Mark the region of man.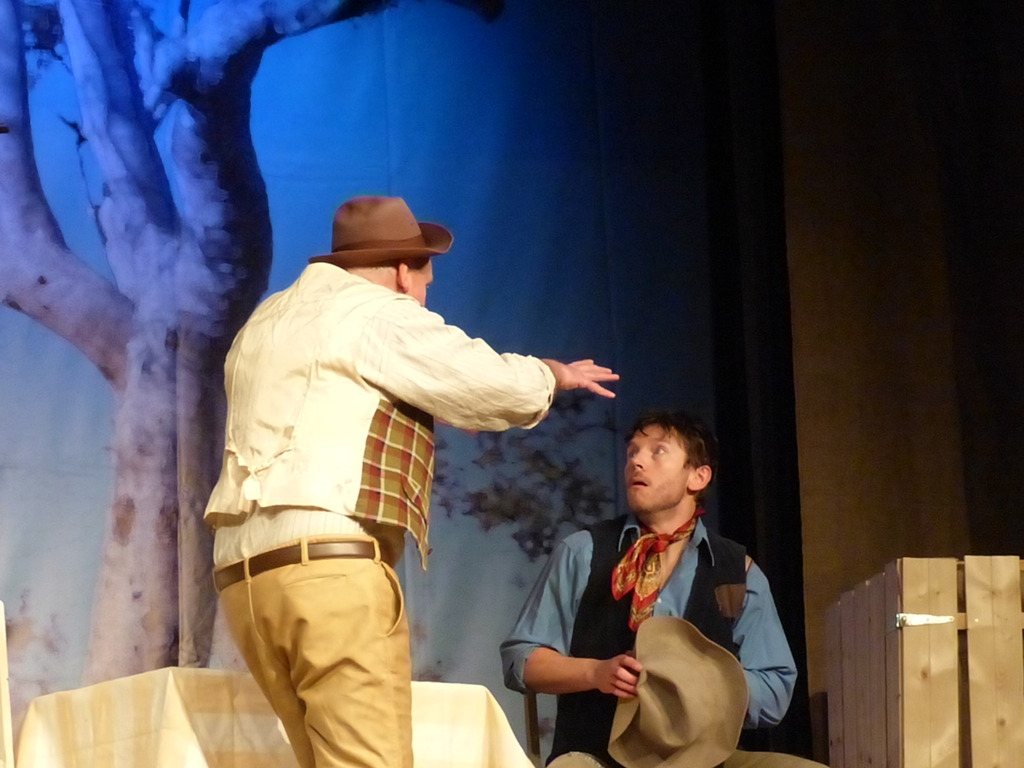
Region: <region>194, 191, 619, 767</region>.
